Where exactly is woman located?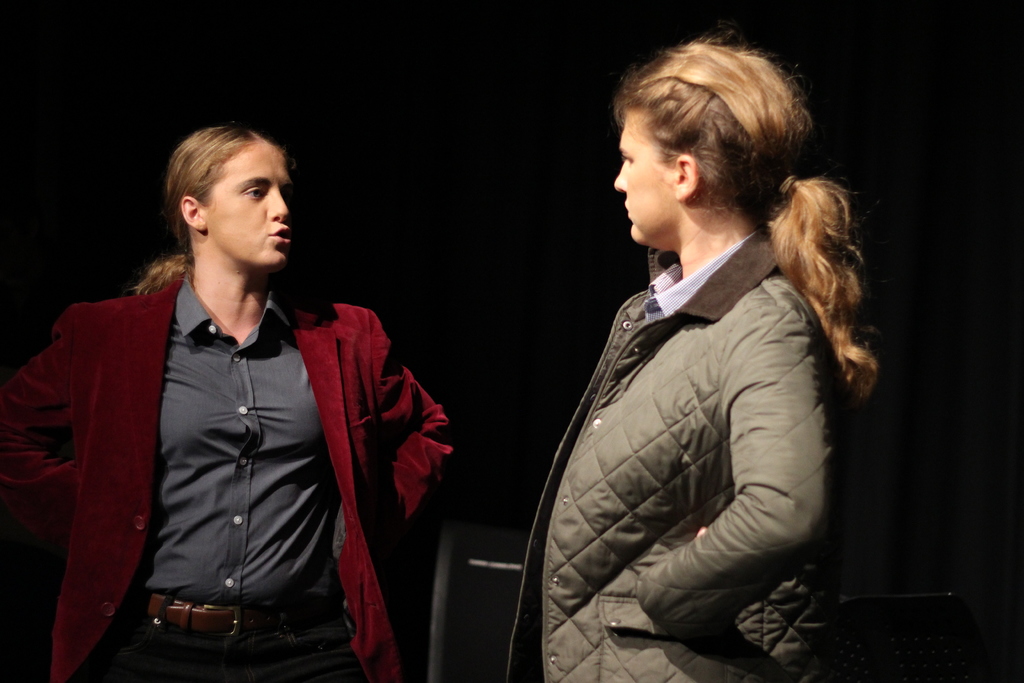
Its bounding box is region(0, 121, 465, 680).
